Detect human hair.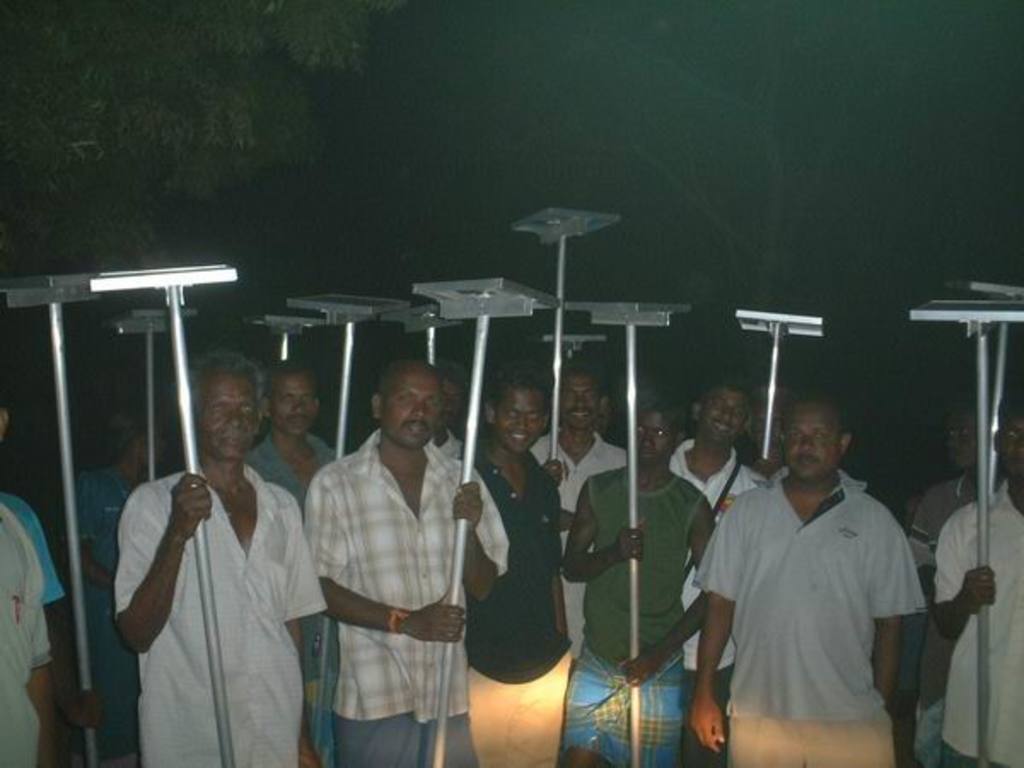
Detected at box=[700, 374, 749, 406].
